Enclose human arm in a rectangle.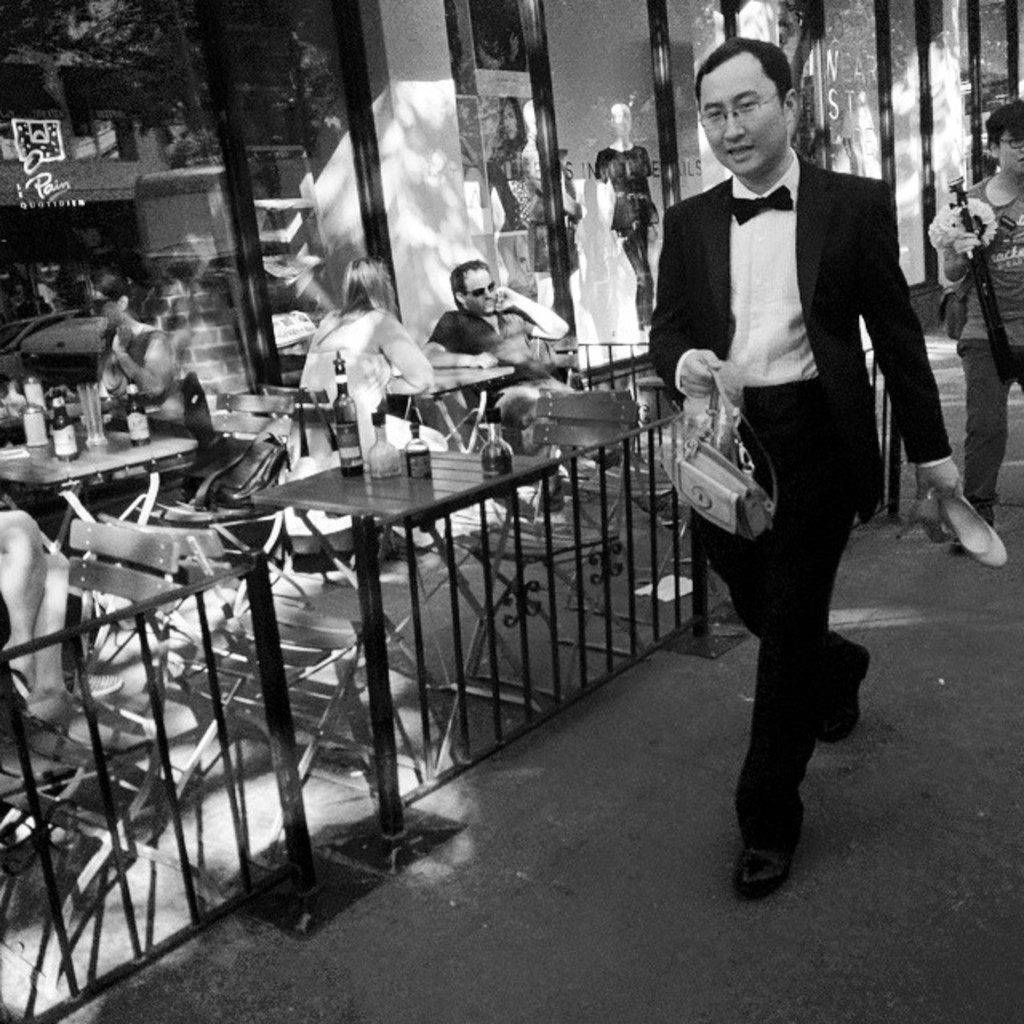
Rect(371, 307, 435, 405).
